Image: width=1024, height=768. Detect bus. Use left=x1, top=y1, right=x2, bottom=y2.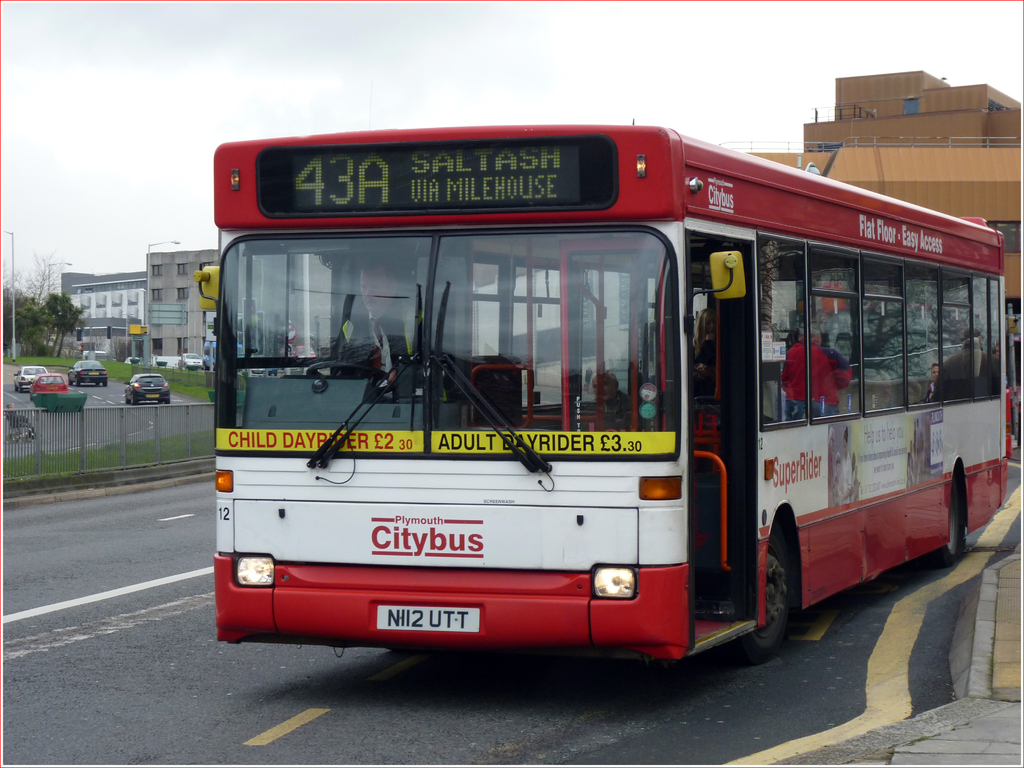
left=190, top=119, right=1011, bottom=666.
